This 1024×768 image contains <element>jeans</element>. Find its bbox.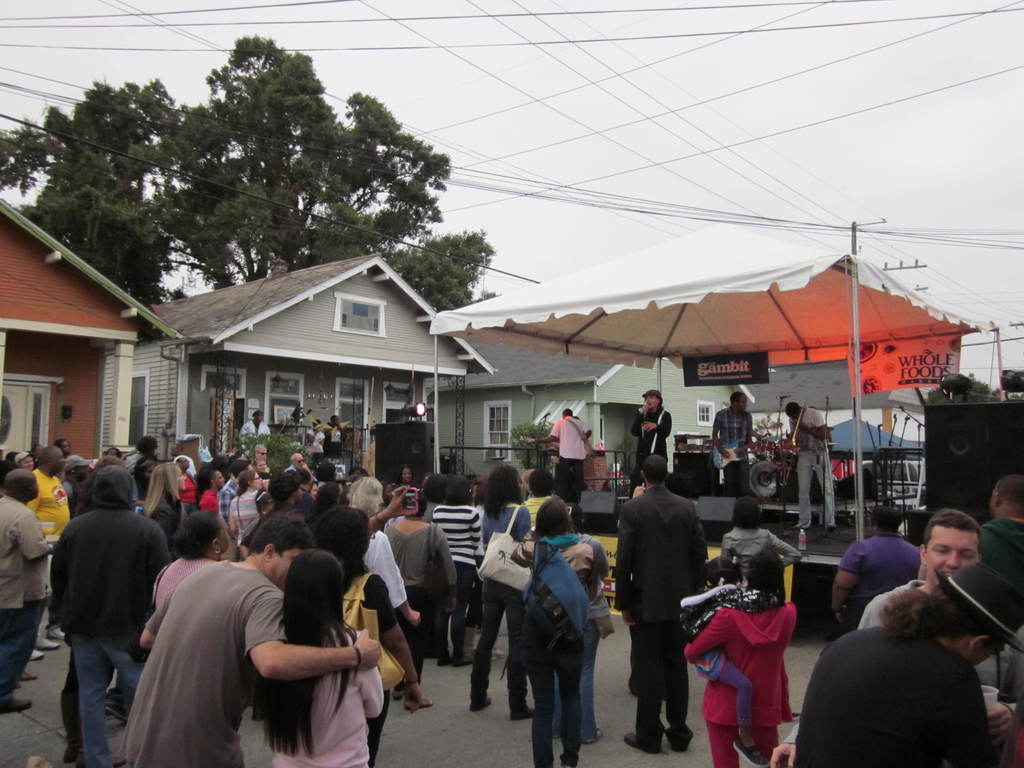
[left=522, top=636, right=580, bottom=767].
